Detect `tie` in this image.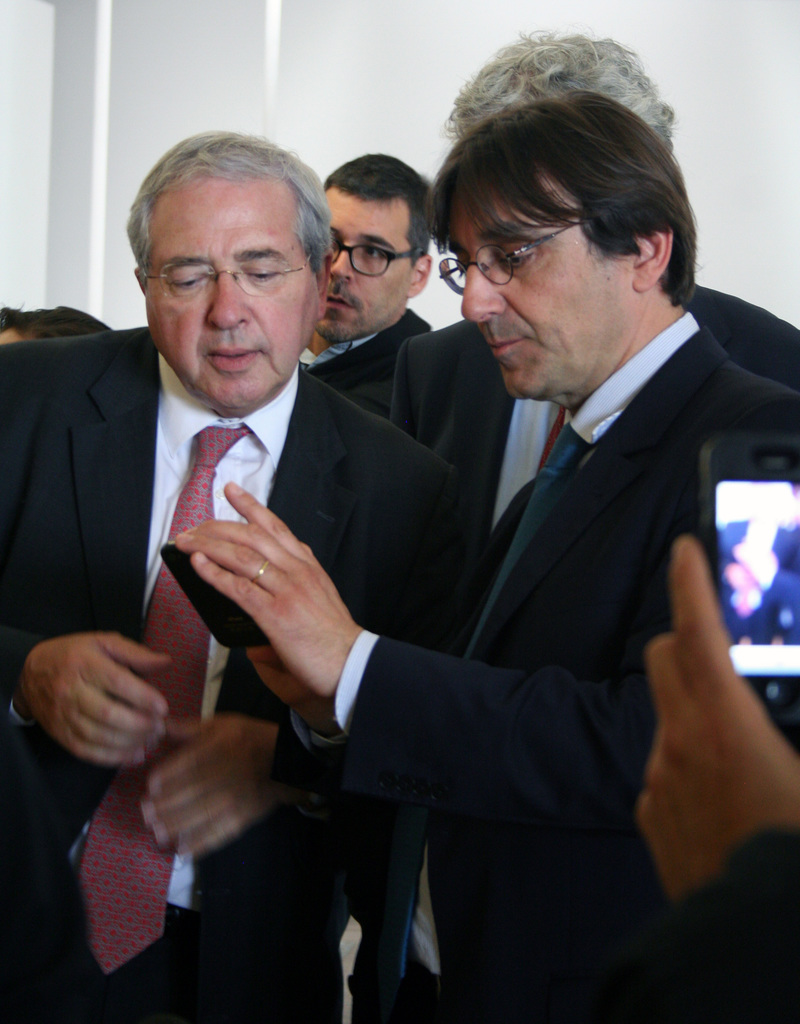
Detection: bbox(367, 417, 607, 1009).
